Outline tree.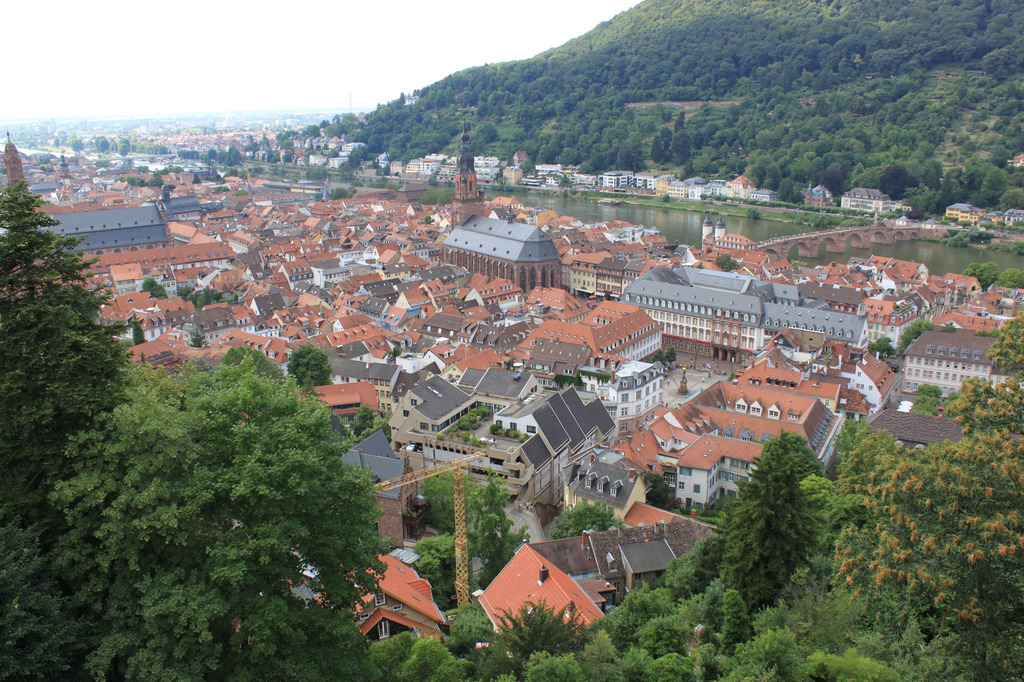
Outline: BBox(852, 291, 1023, 671).
